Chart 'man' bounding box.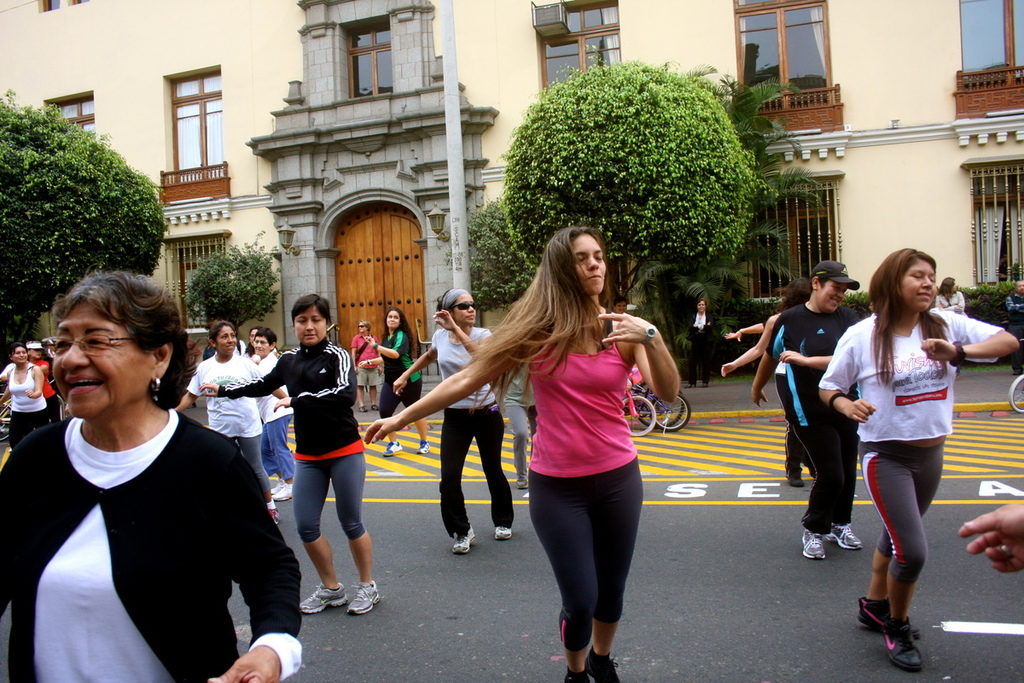
Charted: left=999, top=274, right=1023, bottom=376.
